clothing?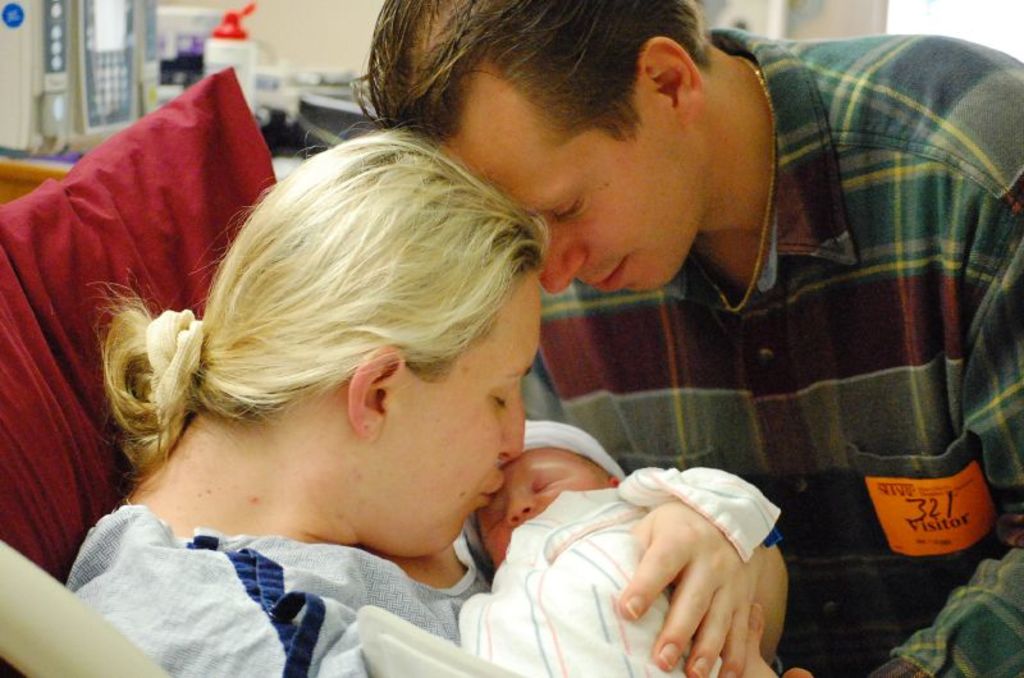
box(522, 28, 1023, 677)
